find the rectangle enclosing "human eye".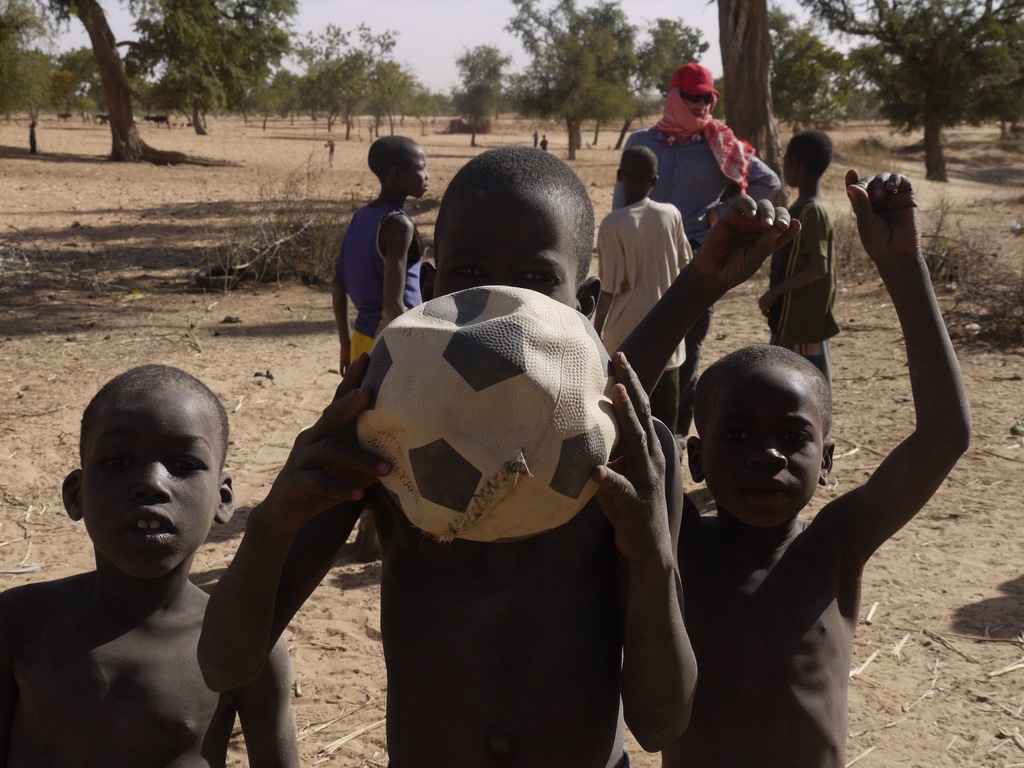
{"x1": 722, "y1": 422, "x2": 749, "y2": 448}.
